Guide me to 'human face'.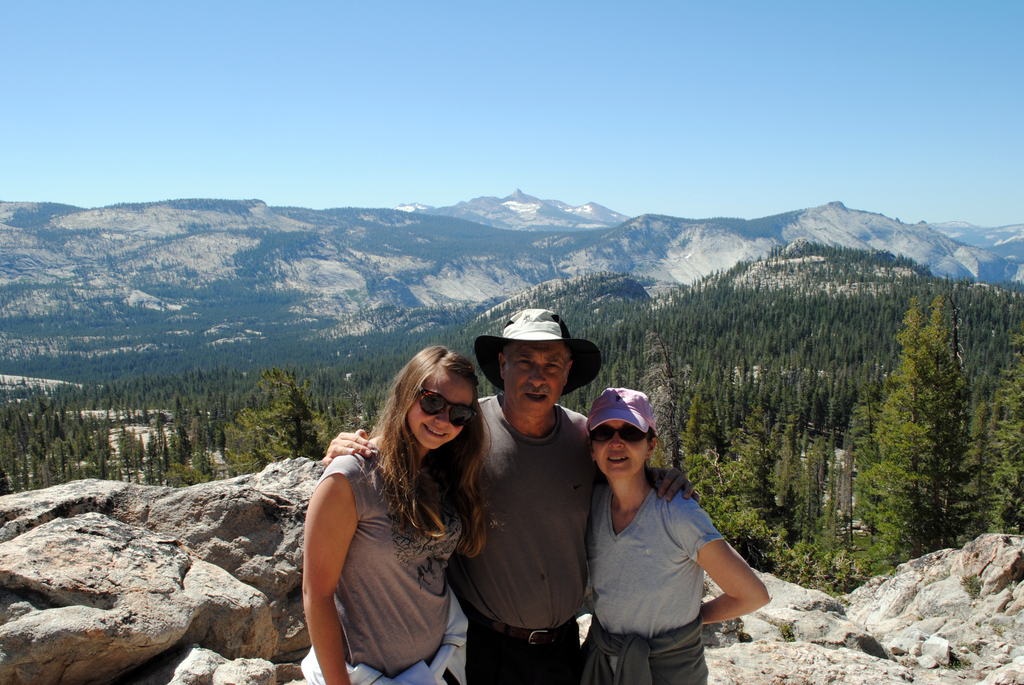
Guidance: (x1=403, y1=371, x2=478, y2=447).
